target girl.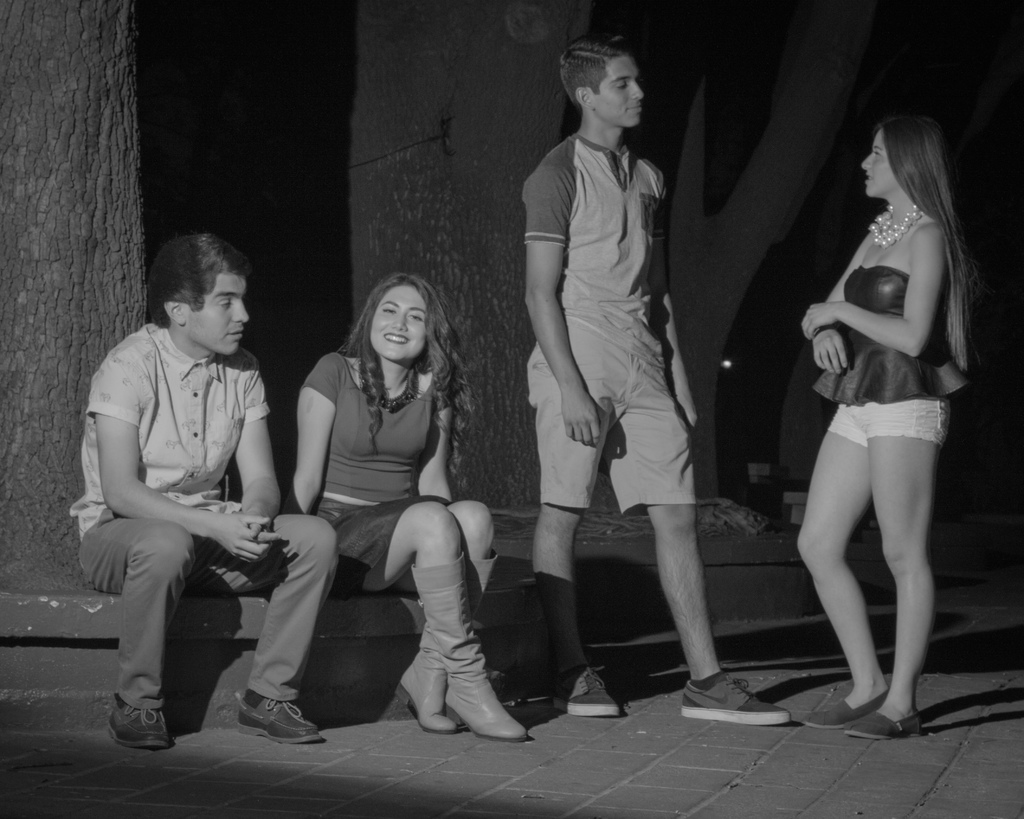
Target region: Rect(247, 253, 518, 745).
